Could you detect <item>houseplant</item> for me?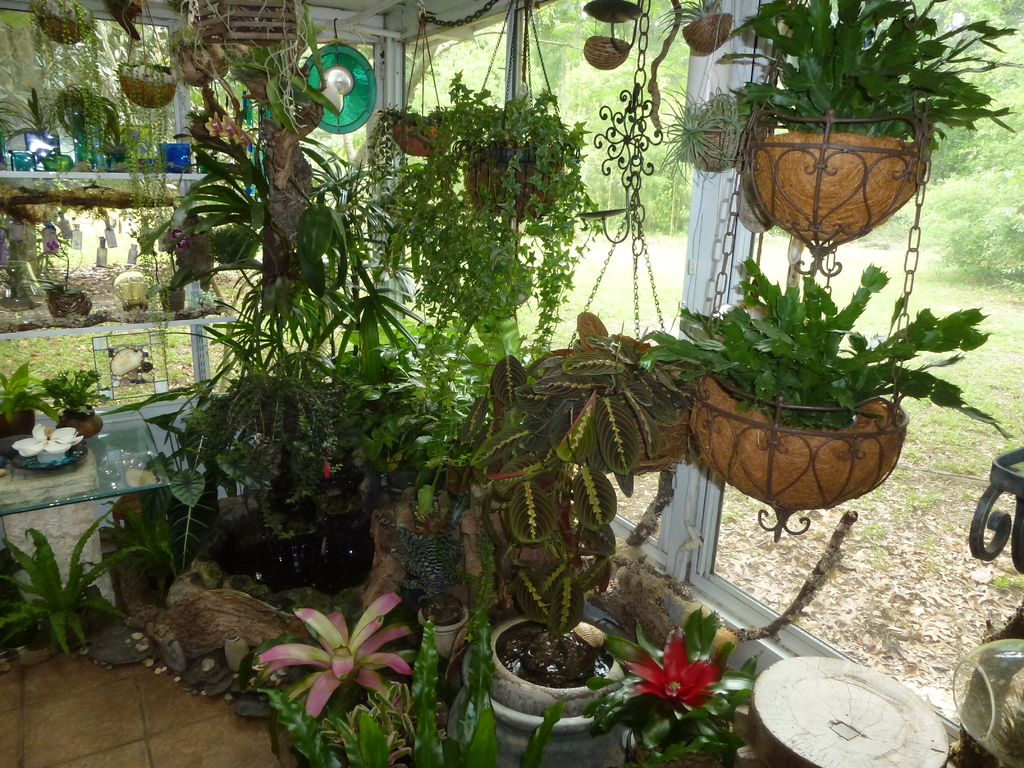
Detection result: 44,262,95,323.
